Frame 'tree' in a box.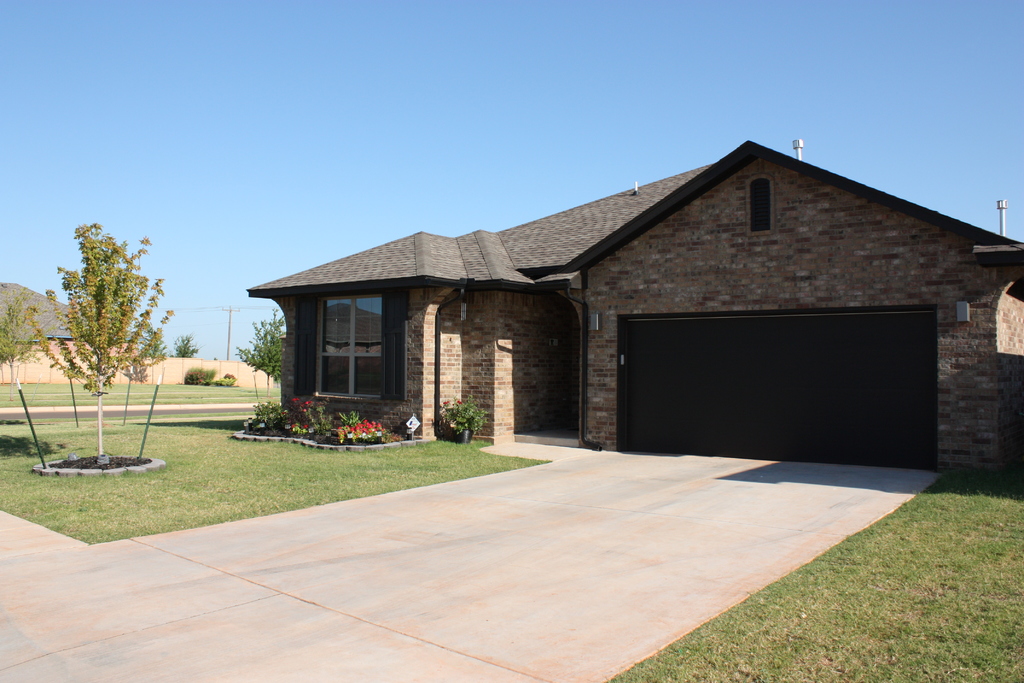
locate(225, 313, 278, 396).
